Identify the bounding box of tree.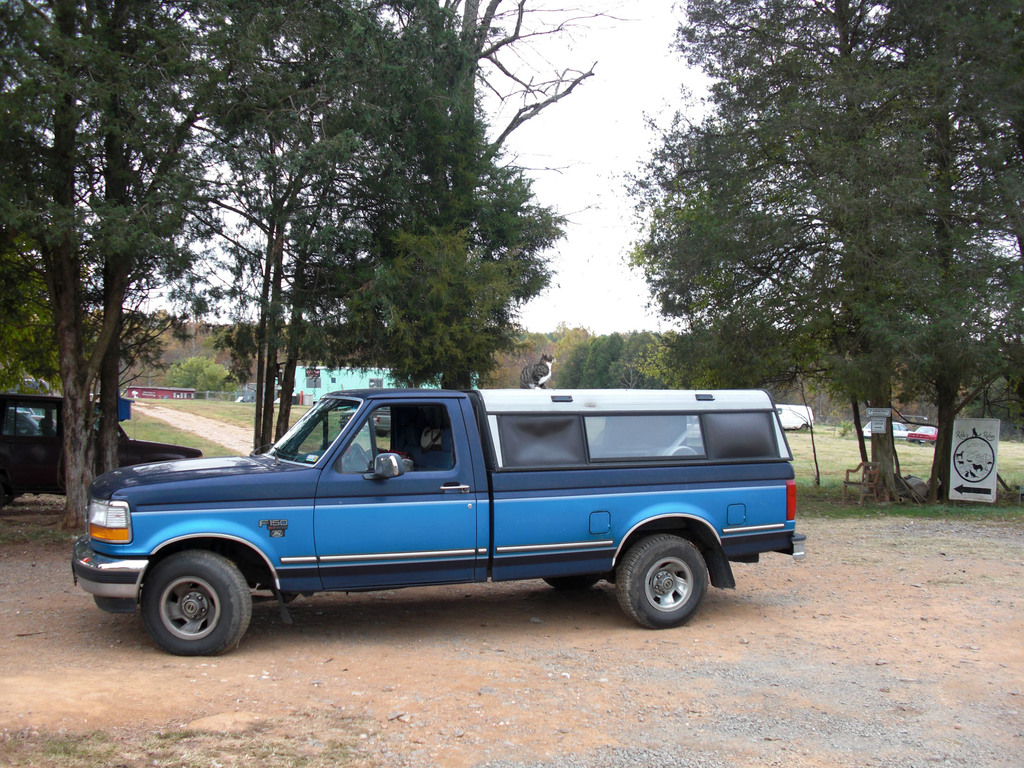
x1=240, y1=0, x2=559, y2=462.
